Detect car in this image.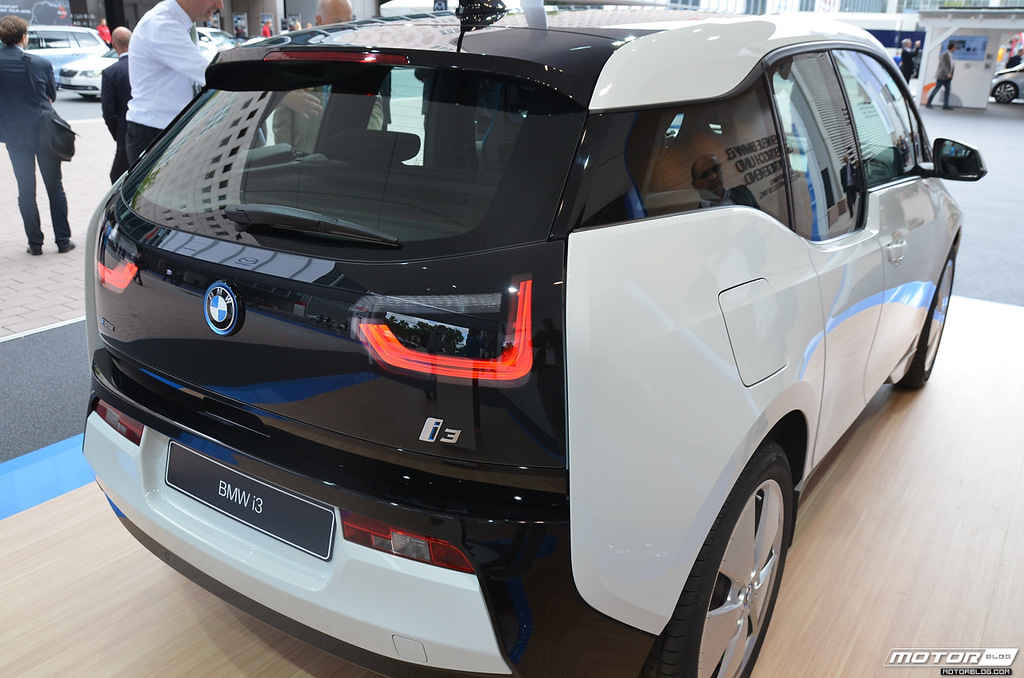
Detection: l=0, t=22, r=109, b=88.
